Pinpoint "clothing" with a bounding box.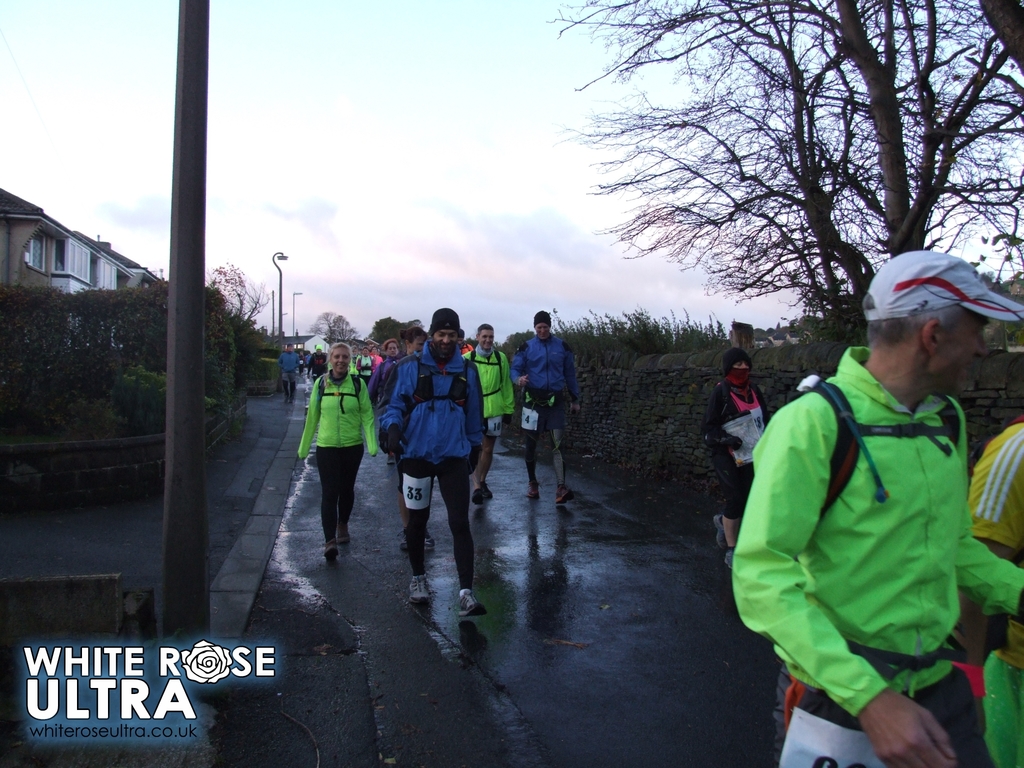
(357,353,371,381).
